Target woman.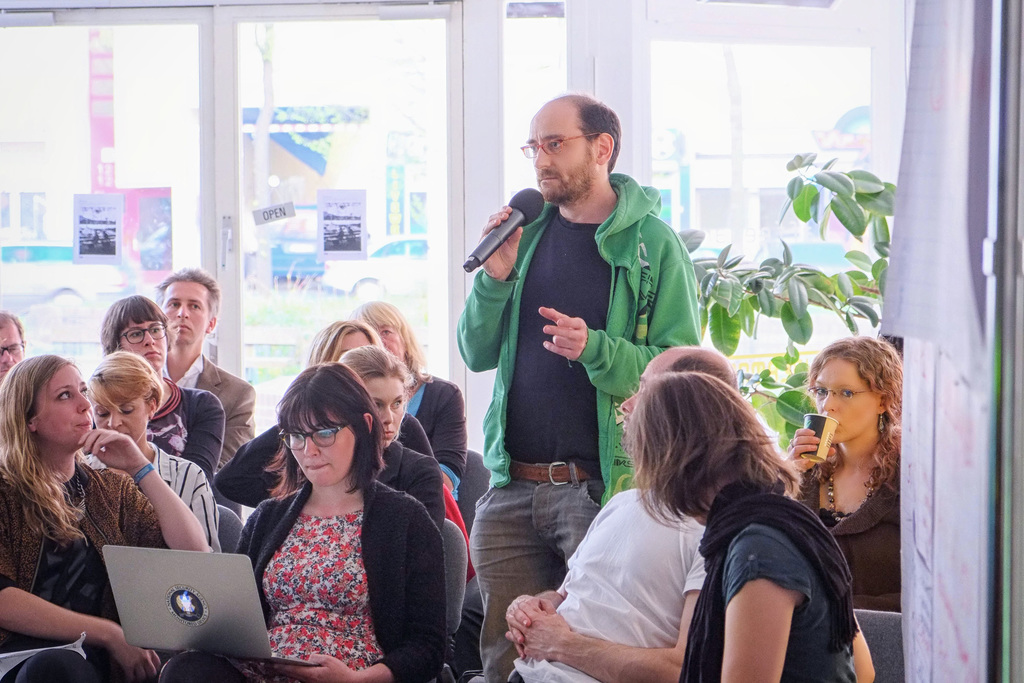
Target region: pyautogui.locateOnScreen(210, 327, 442, 506).
